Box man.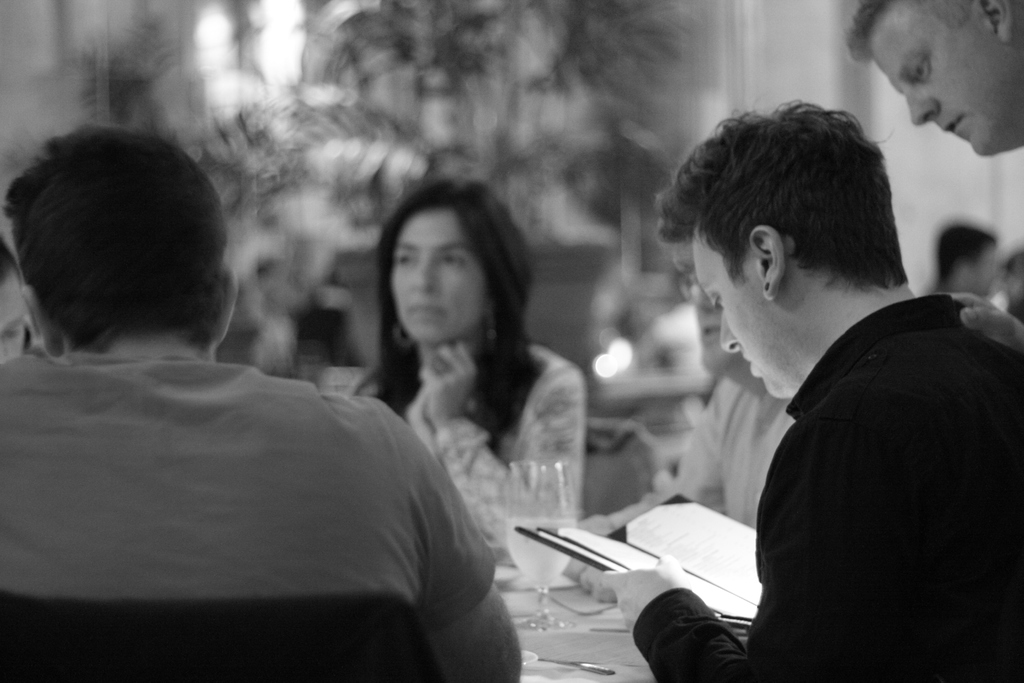
bbox(0, 130, 518, 682).
